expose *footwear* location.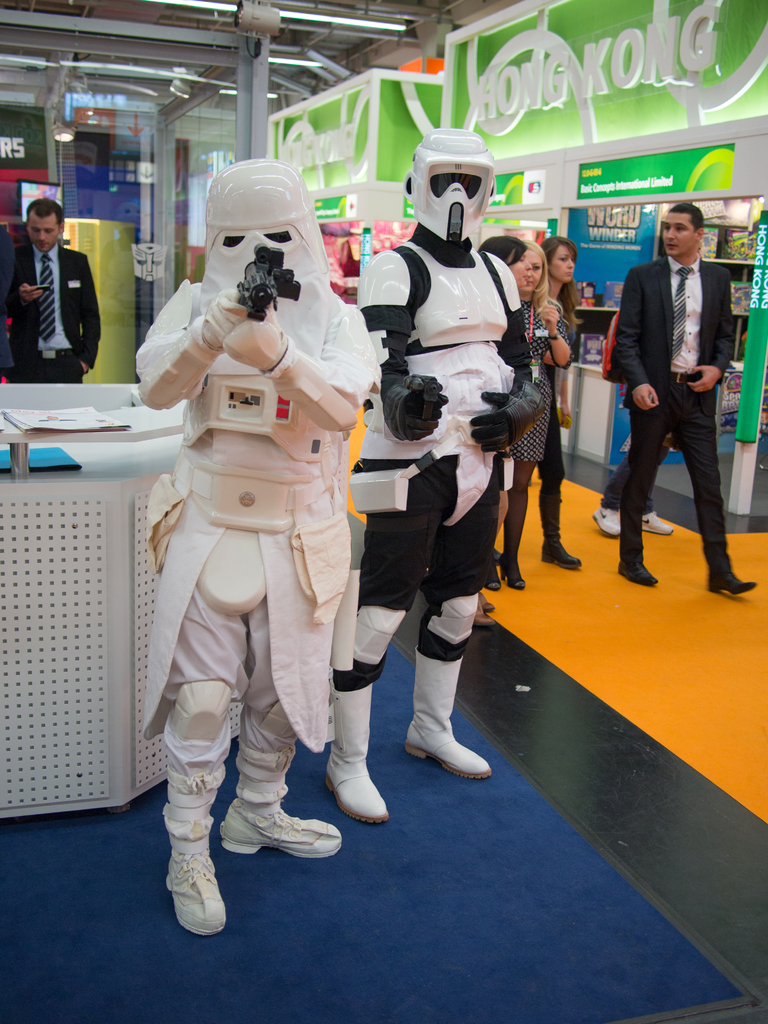
Exposed at (x1=470, y1=593, x2=490, y2=606).
